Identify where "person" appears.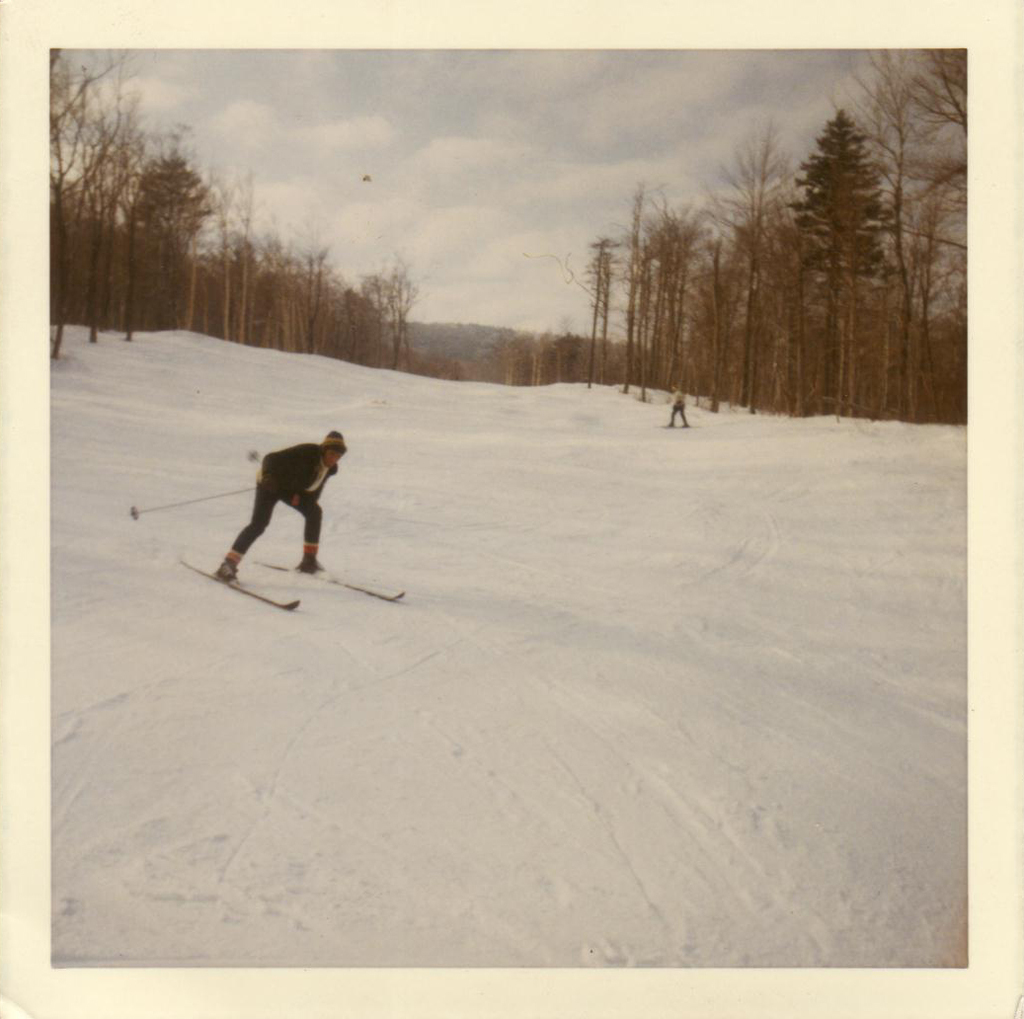
Appears at rect(668, 380, 692, 431).
